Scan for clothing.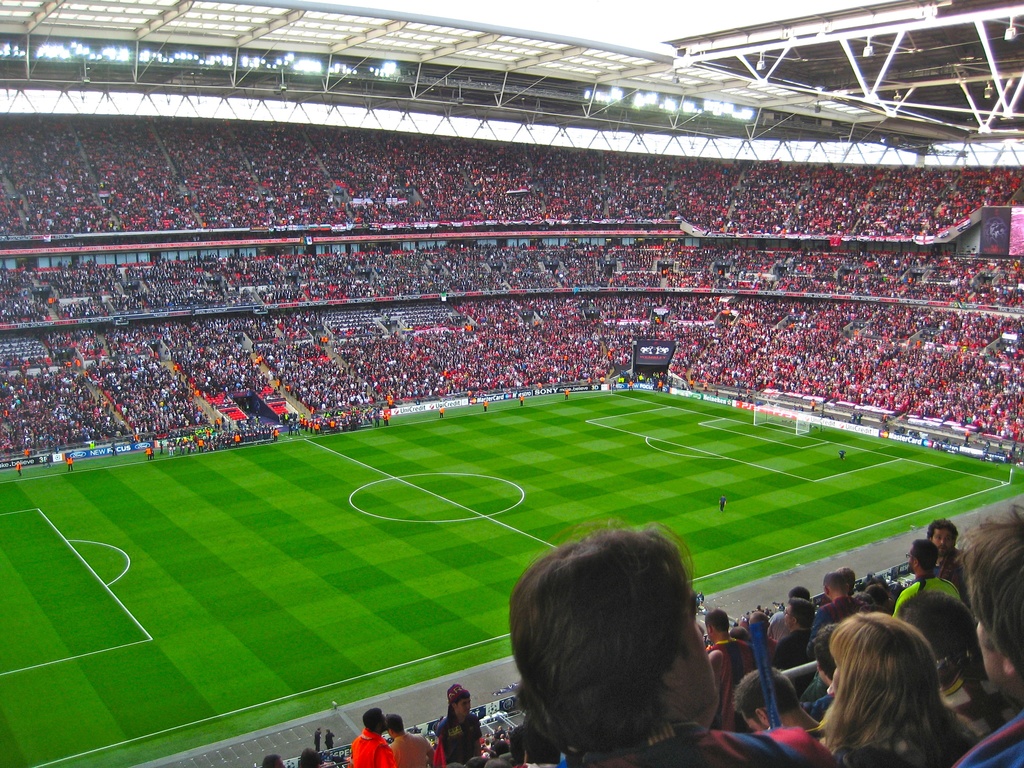
Scan result: detection(771, 627, 812, 671).
